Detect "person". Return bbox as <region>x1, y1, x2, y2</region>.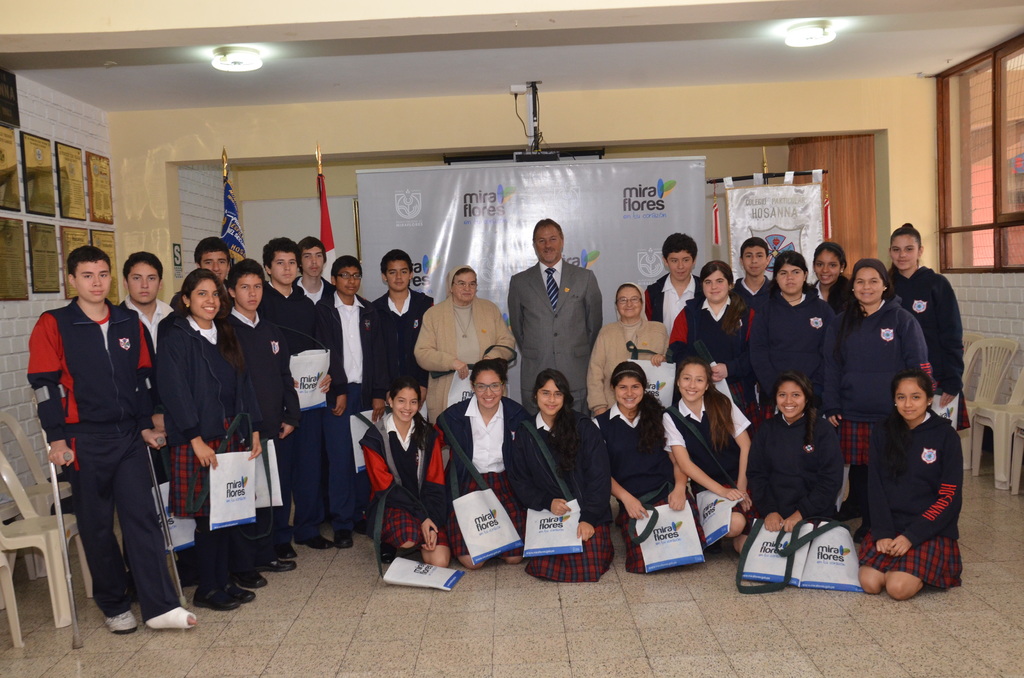
<region>822, 262, 932, 436</region>.
